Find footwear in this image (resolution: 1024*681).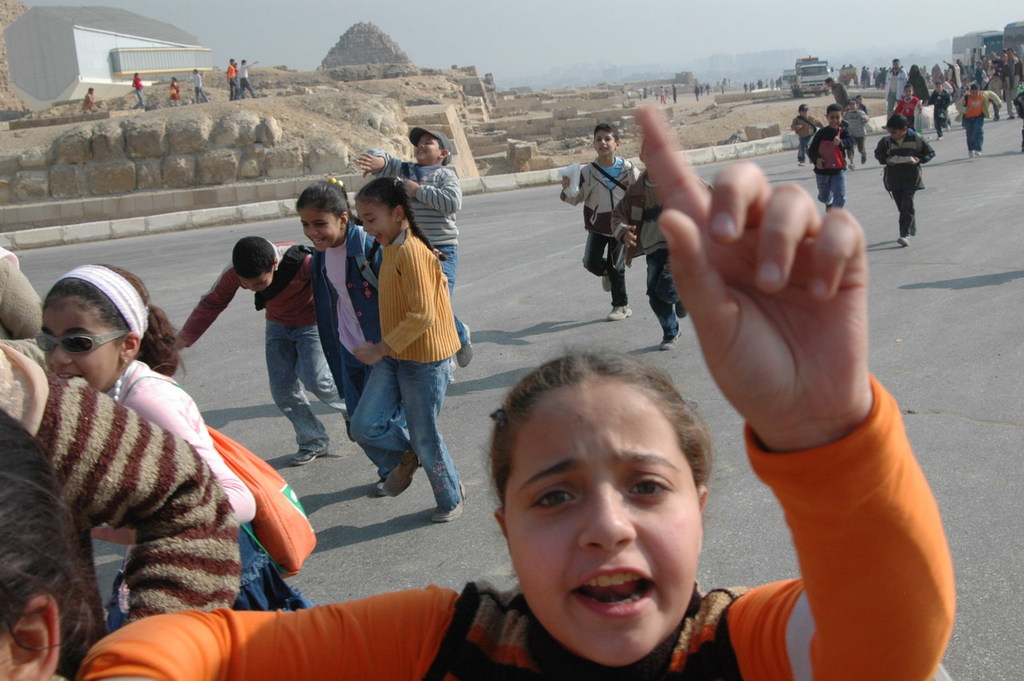
431/485/463/523.
